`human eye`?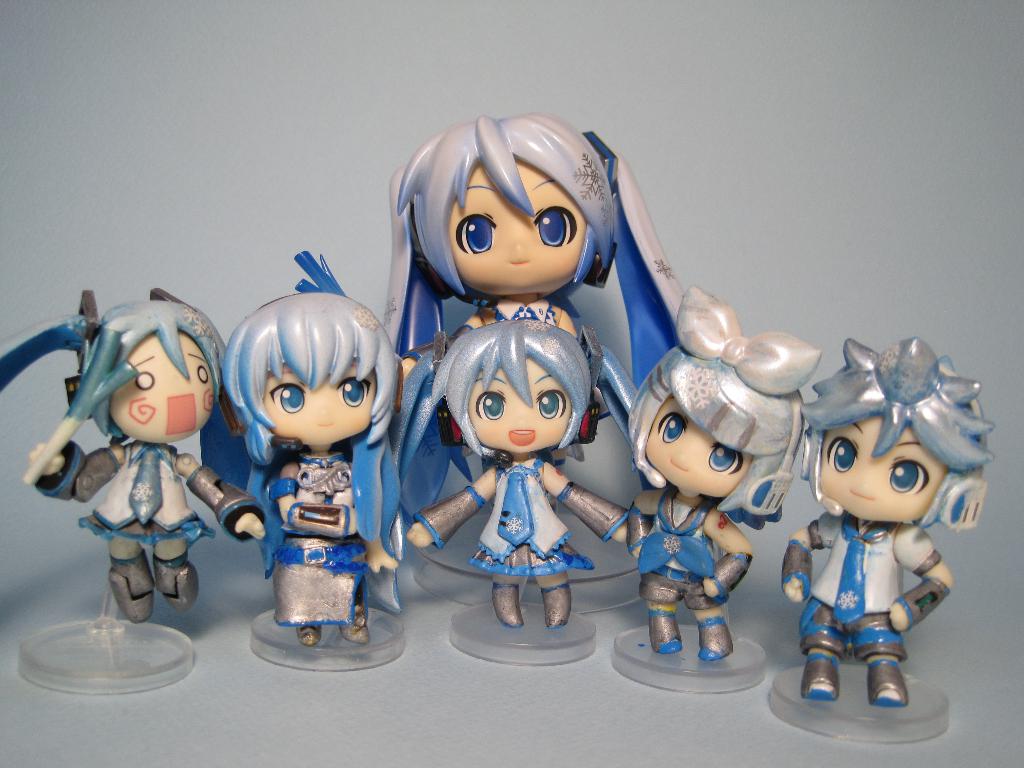
(703,442,742,474)
